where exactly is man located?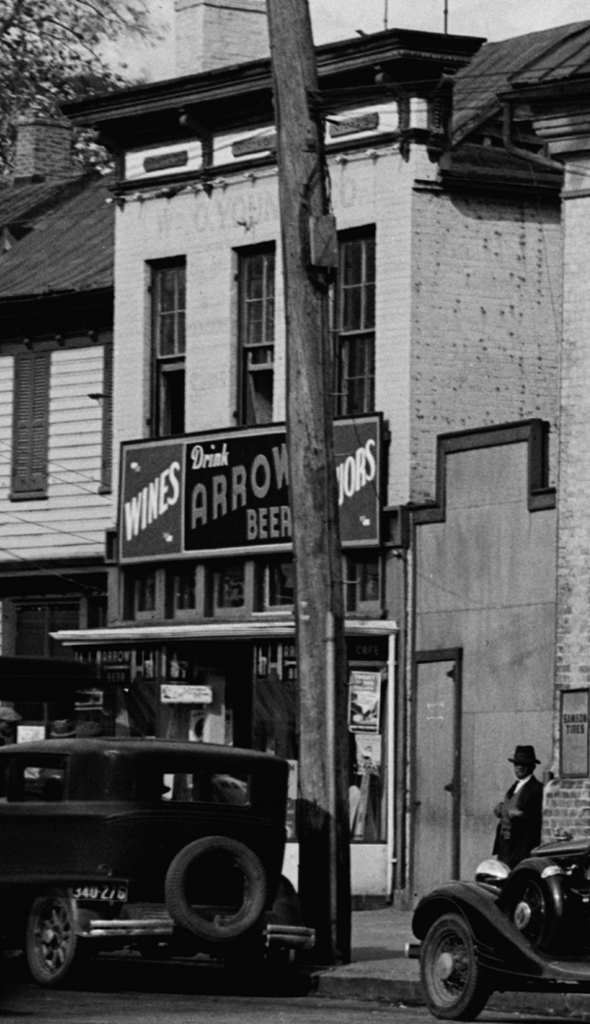
Its bounding box is [496, 748, 546, 870].
